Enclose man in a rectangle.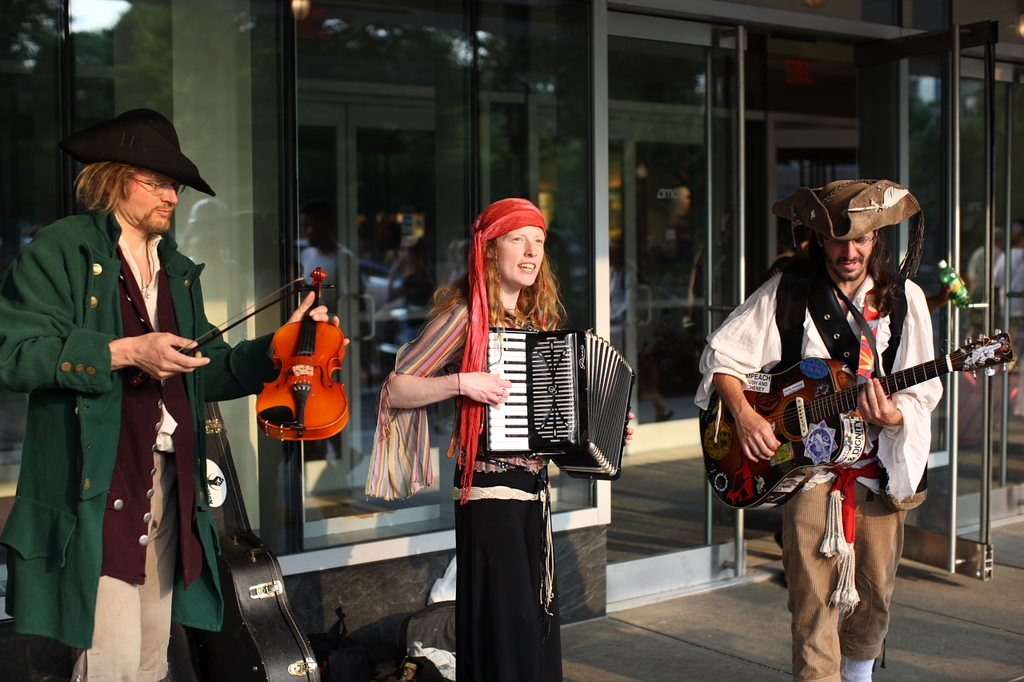
crop(721, 255, 955, 644).
